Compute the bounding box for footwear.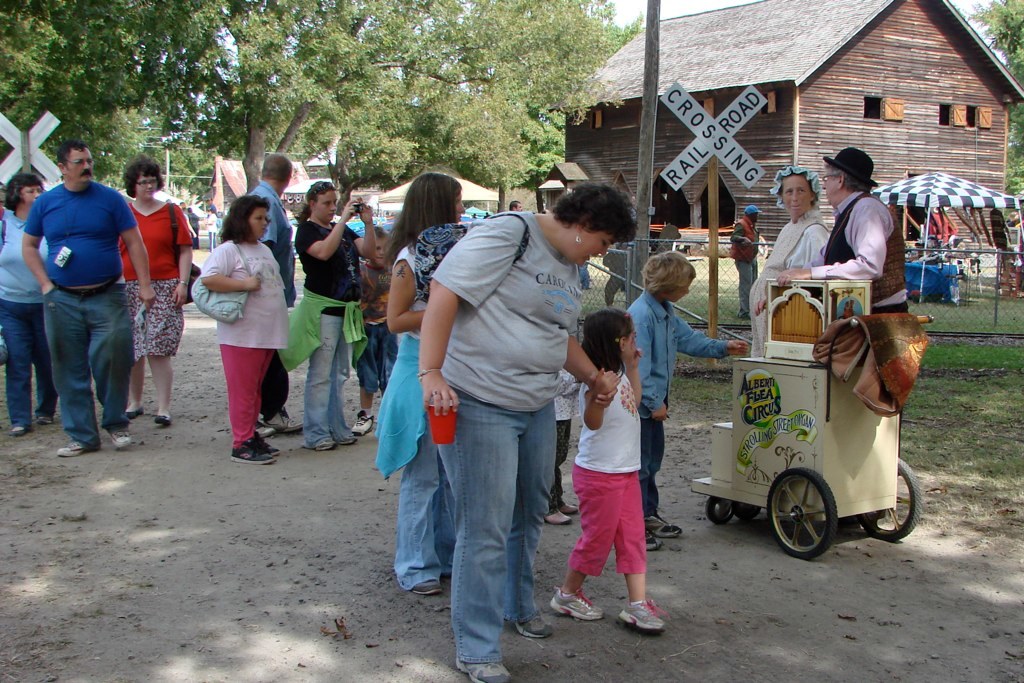
BBox(153, 416, 172, 426).
